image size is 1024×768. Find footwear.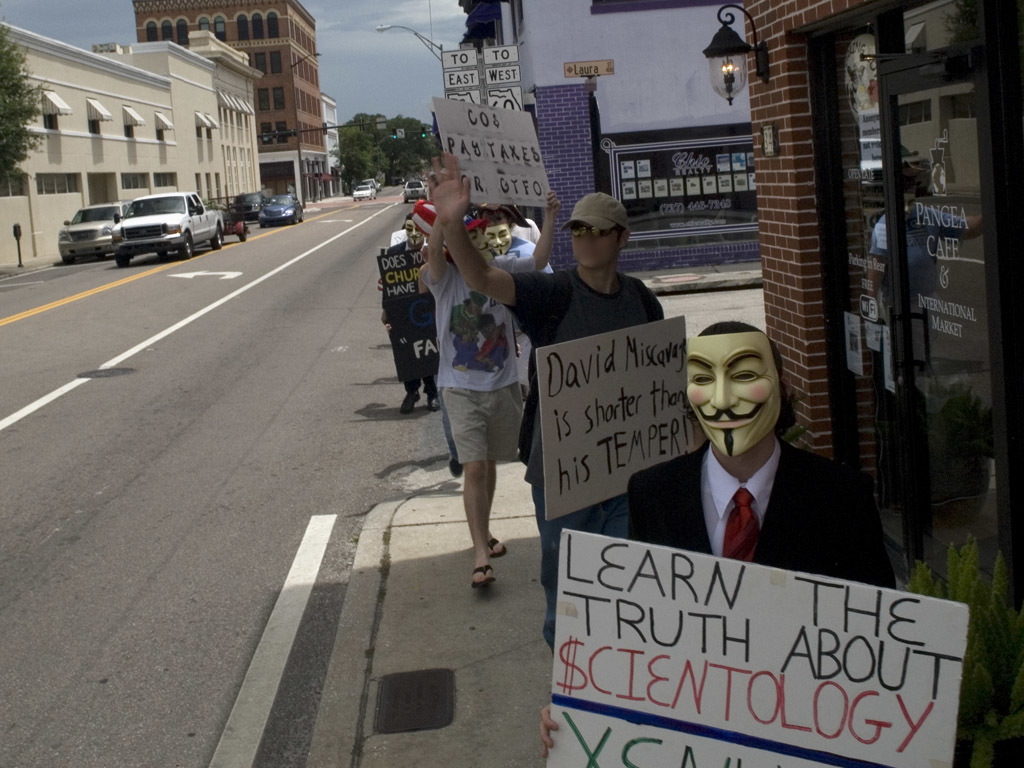
select_region(487, 536, 507, 558).
